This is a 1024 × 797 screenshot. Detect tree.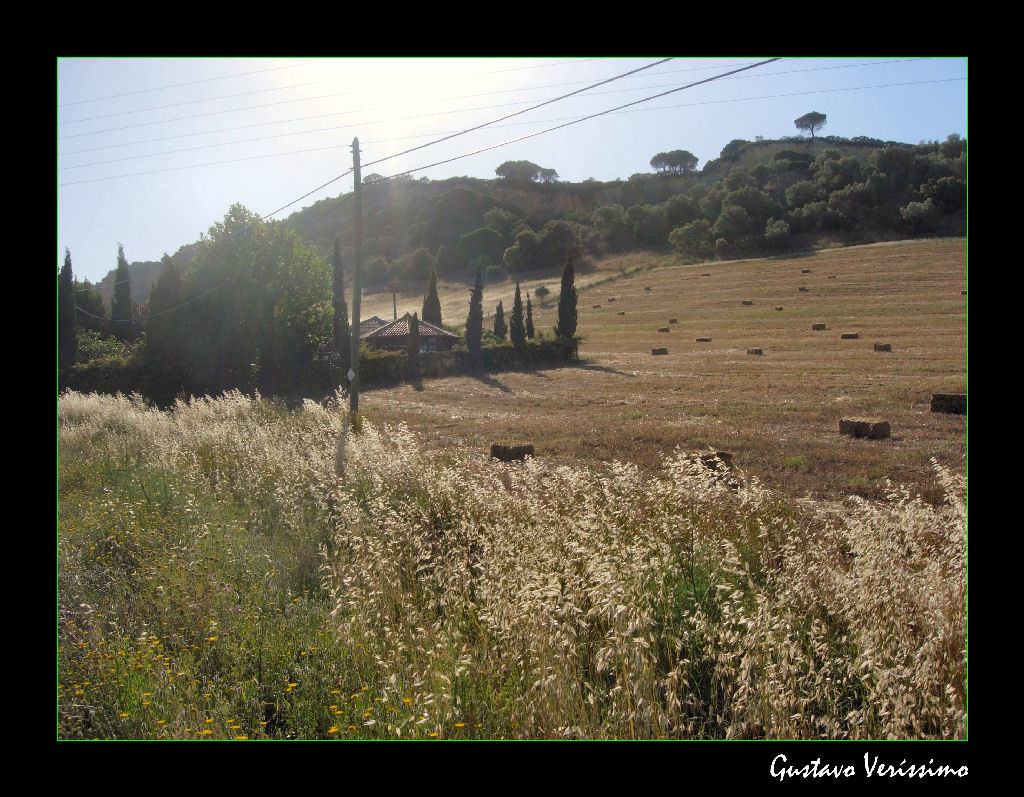
(x1=455, y1=271, x2=486, y2=359).
